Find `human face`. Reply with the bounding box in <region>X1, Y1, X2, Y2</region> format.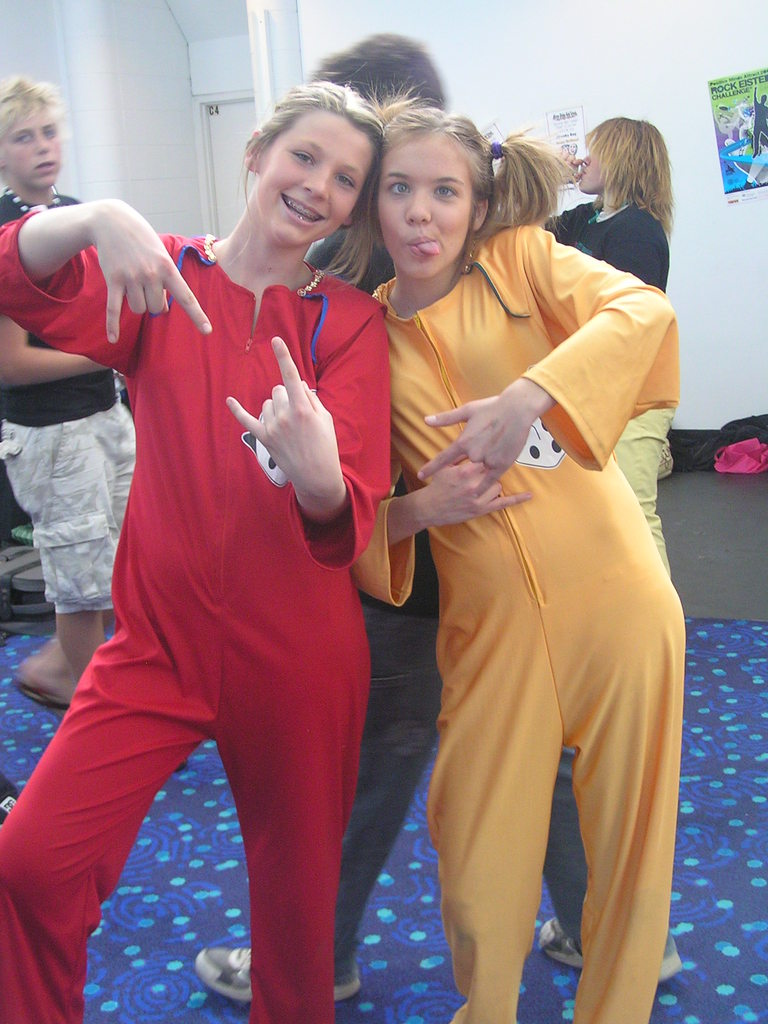
<region>381, 142, 479, 283</region>.
